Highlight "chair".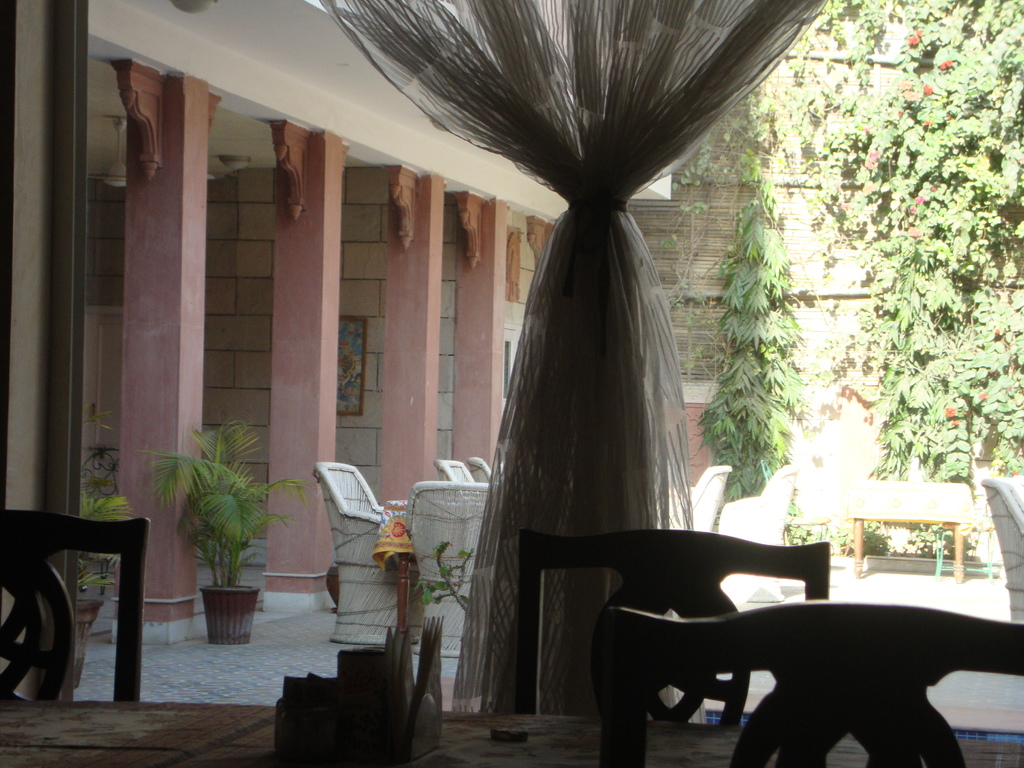
Highlighted region: bbox=[516, 524, 828, 713].
